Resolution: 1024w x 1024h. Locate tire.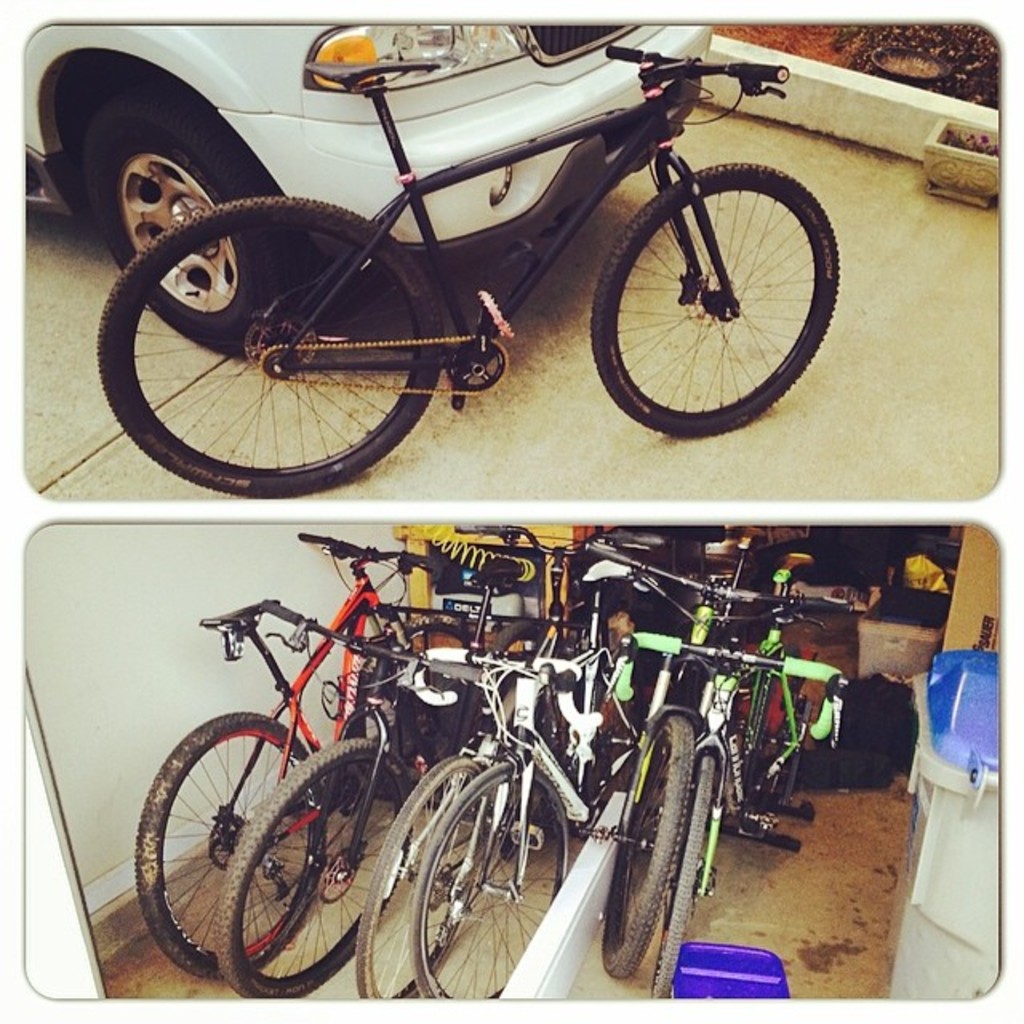
[x1=413, y1=757, x2=578, y2=1013].
